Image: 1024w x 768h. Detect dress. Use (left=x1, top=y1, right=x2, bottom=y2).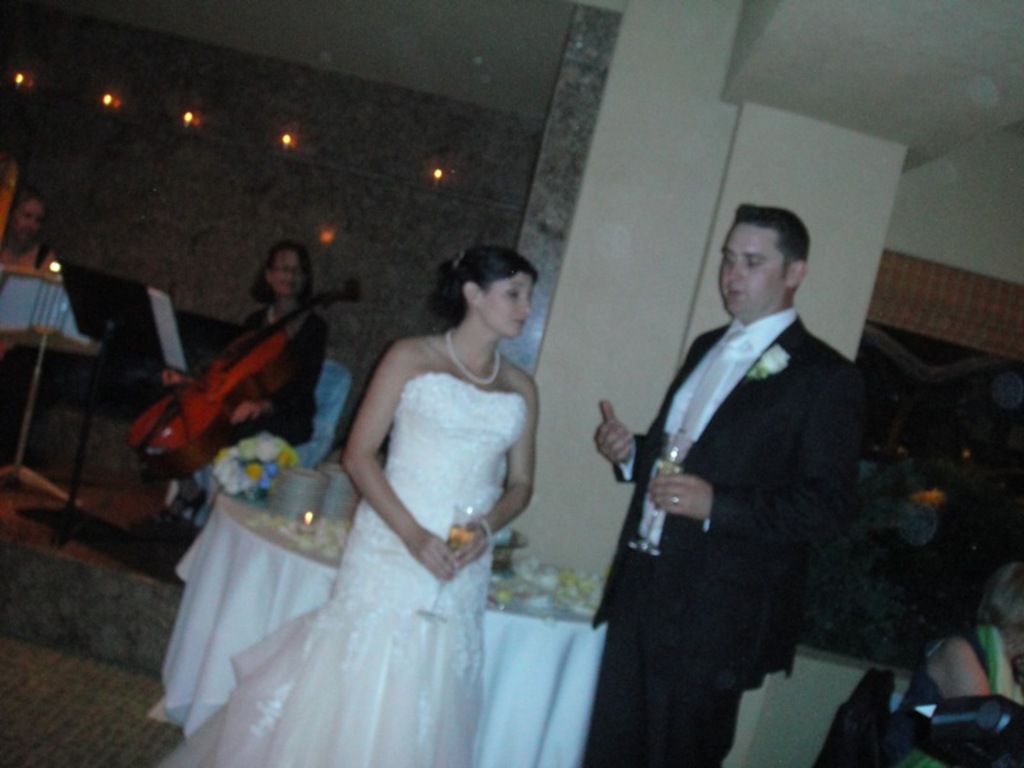
(left=155, top=372, right=521, bottom=767).
